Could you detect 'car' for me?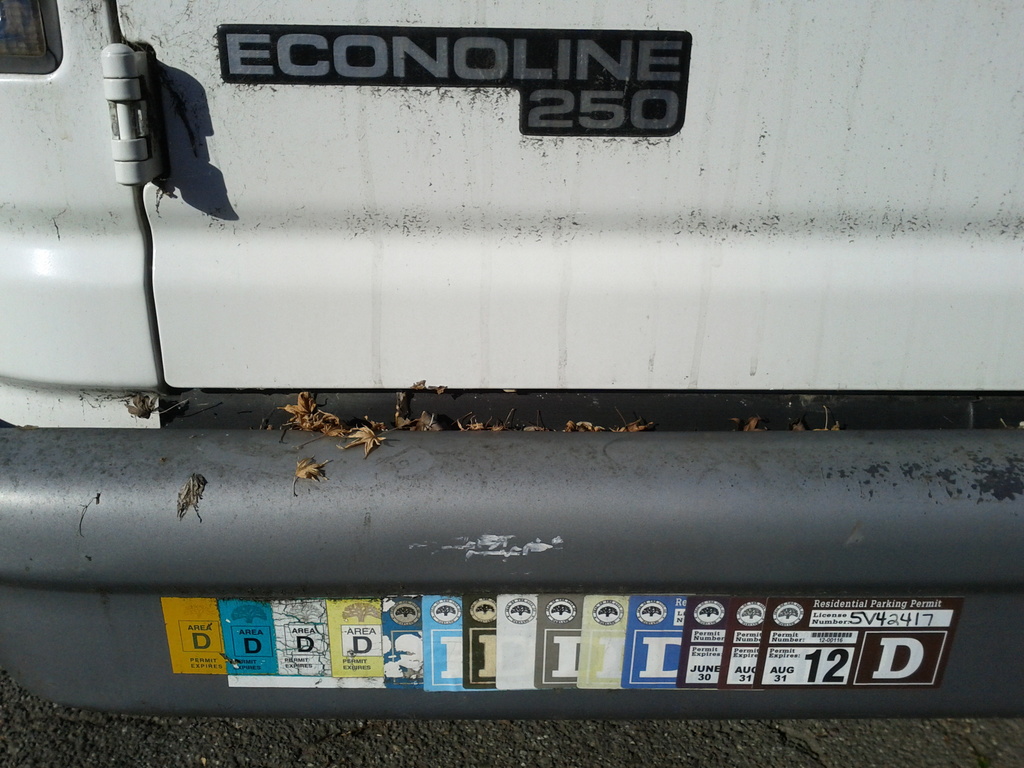
Detection result: crop(19, 41, 1021, 767).
